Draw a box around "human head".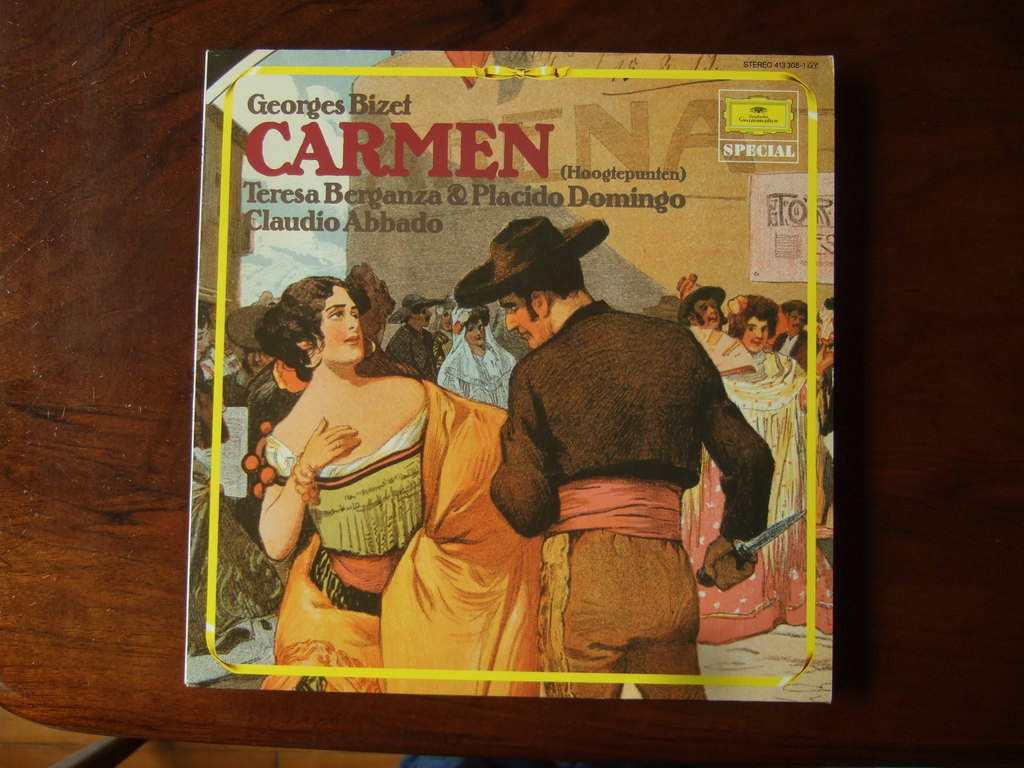
<region>225, 301, 276, 372</region>.
